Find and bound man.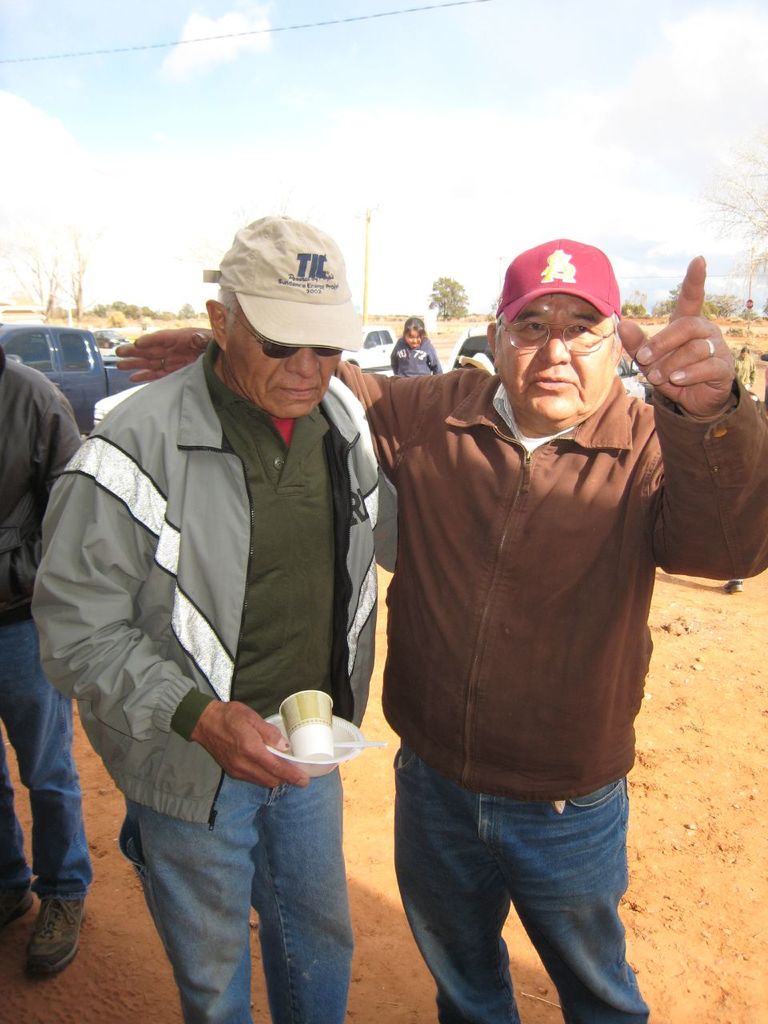
Bound: <box>0,353,91,969</box>.
